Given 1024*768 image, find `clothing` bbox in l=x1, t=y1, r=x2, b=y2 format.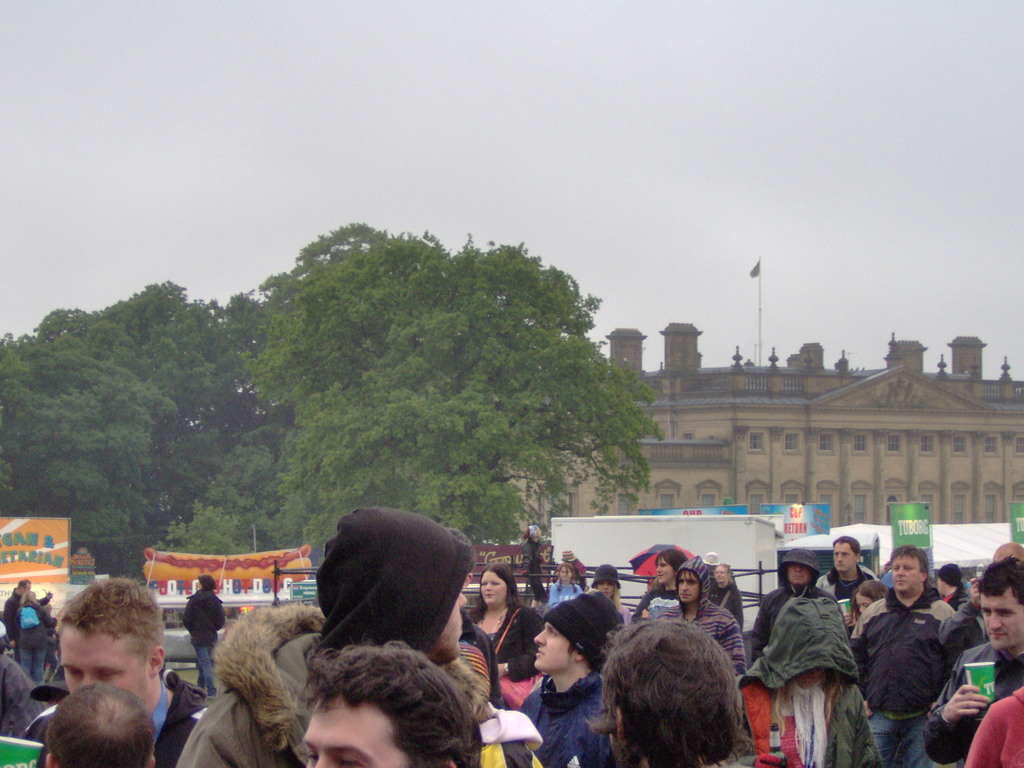
l=541, t=579, r=586, b=609.
